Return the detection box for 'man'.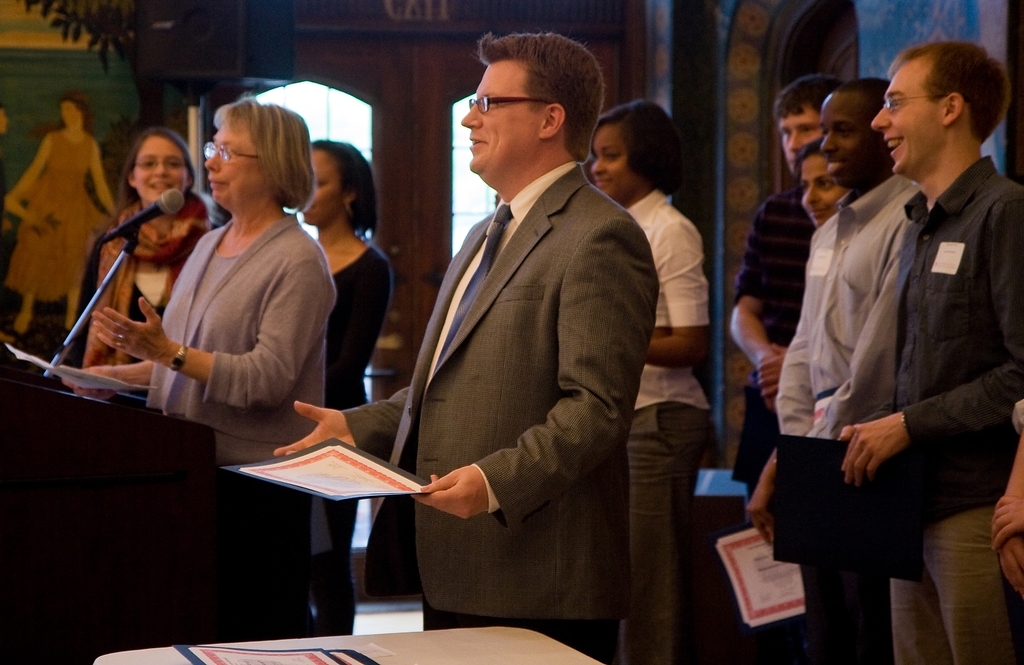
[724, 76, 846, 498].
